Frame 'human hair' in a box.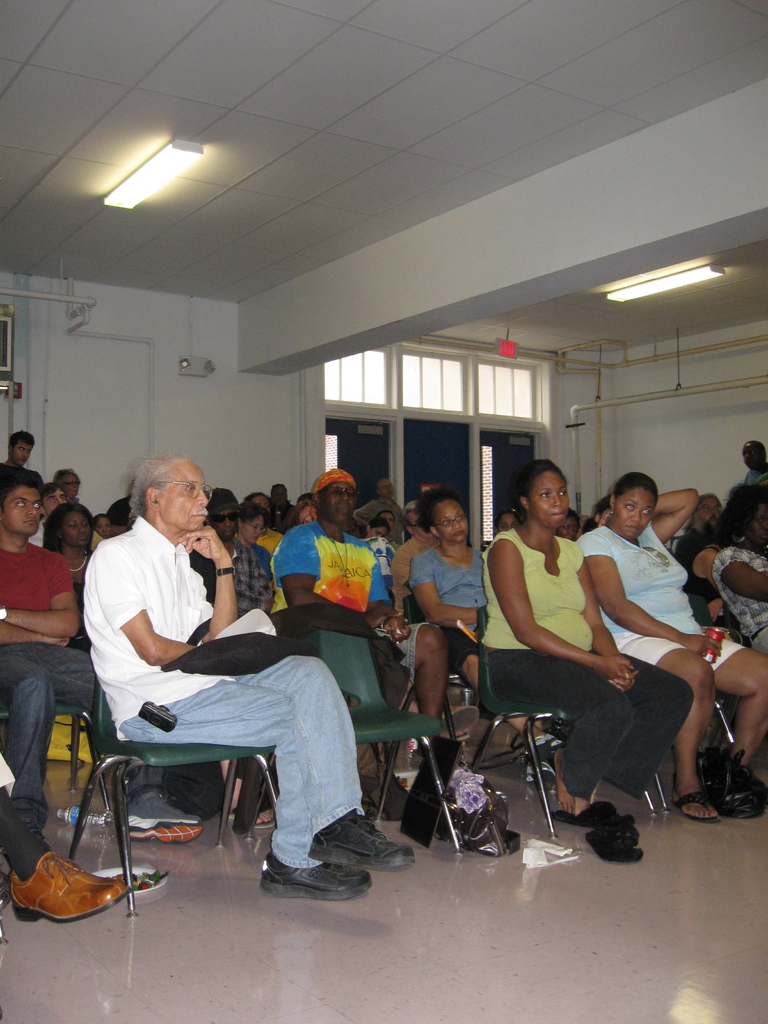
[left=54, top=467, right=74, bottom=476].
